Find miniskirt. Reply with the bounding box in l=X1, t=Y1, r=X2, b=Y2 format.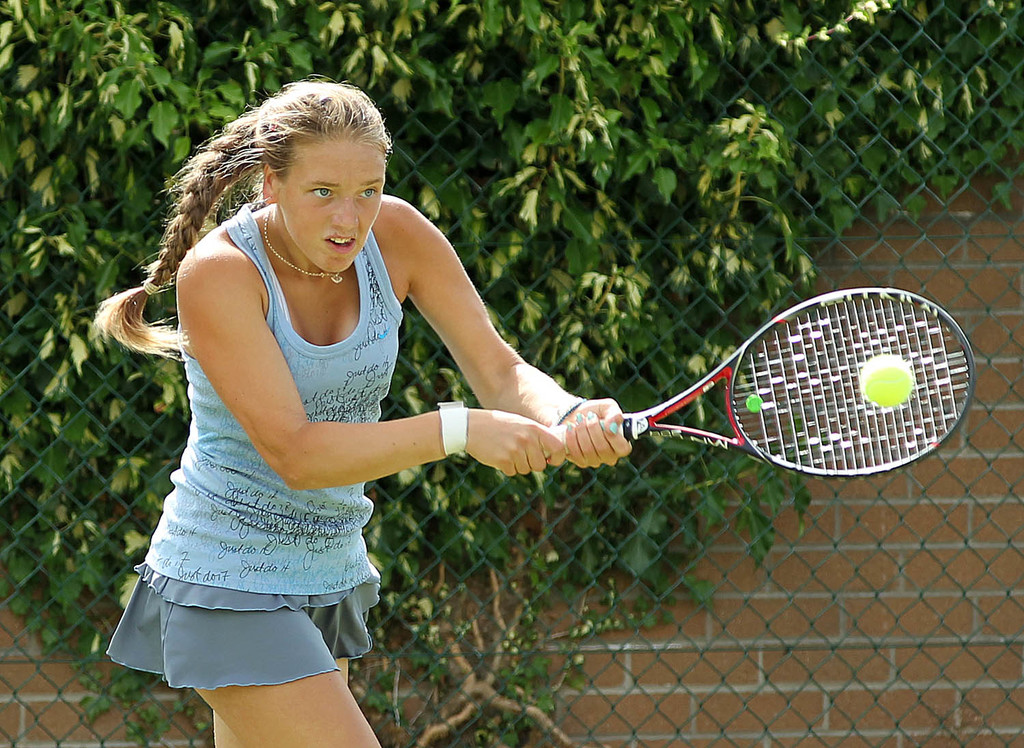
l=104, t=562, r=380, b=687.
